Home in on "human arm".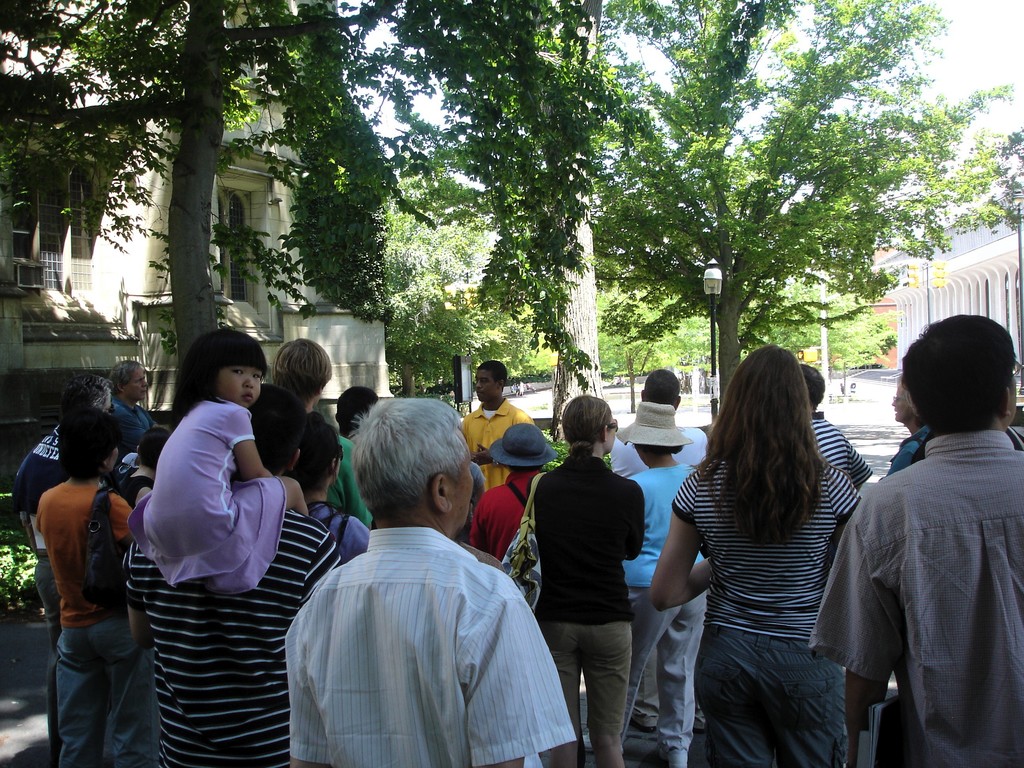
Homed in at crop(461, 406, 539, 465).
